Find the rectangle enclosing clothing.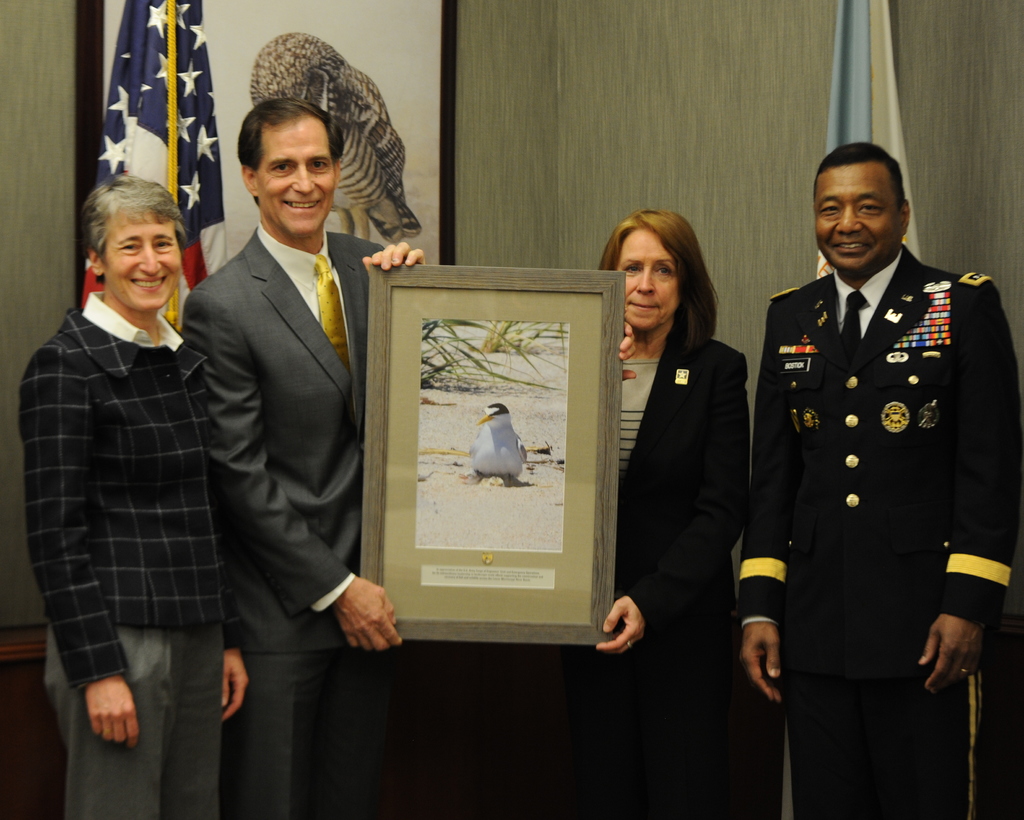
BBox(735, 200, 1010, 773).
